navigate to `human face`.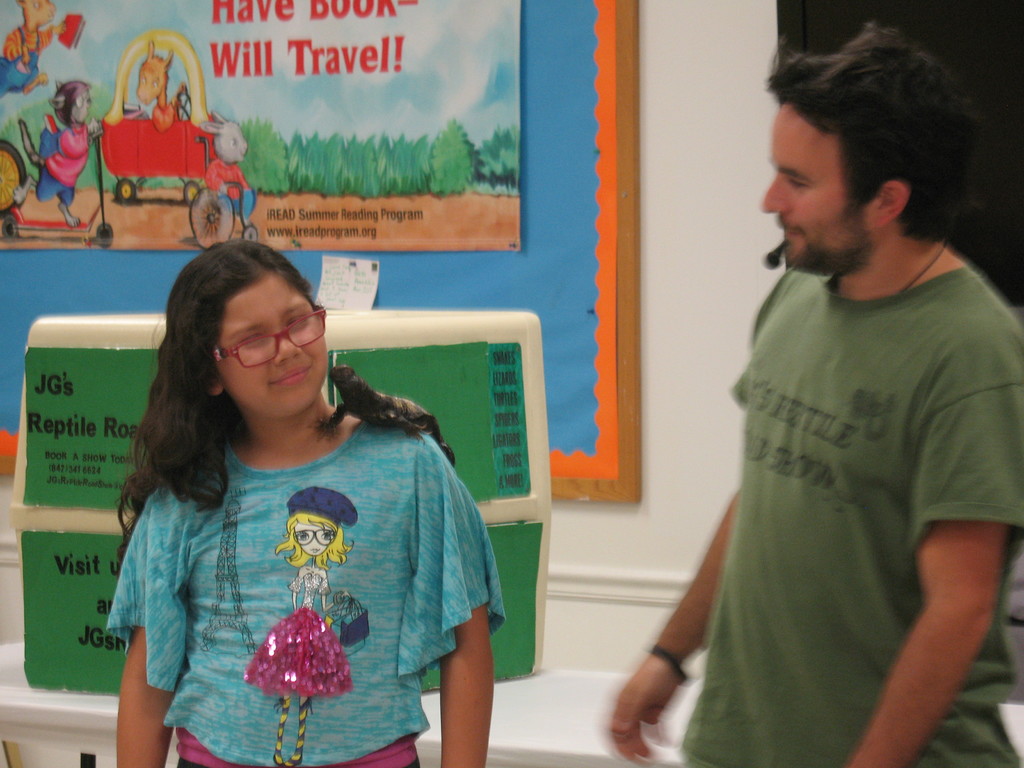
Navigation target: (216,270,329,416).
